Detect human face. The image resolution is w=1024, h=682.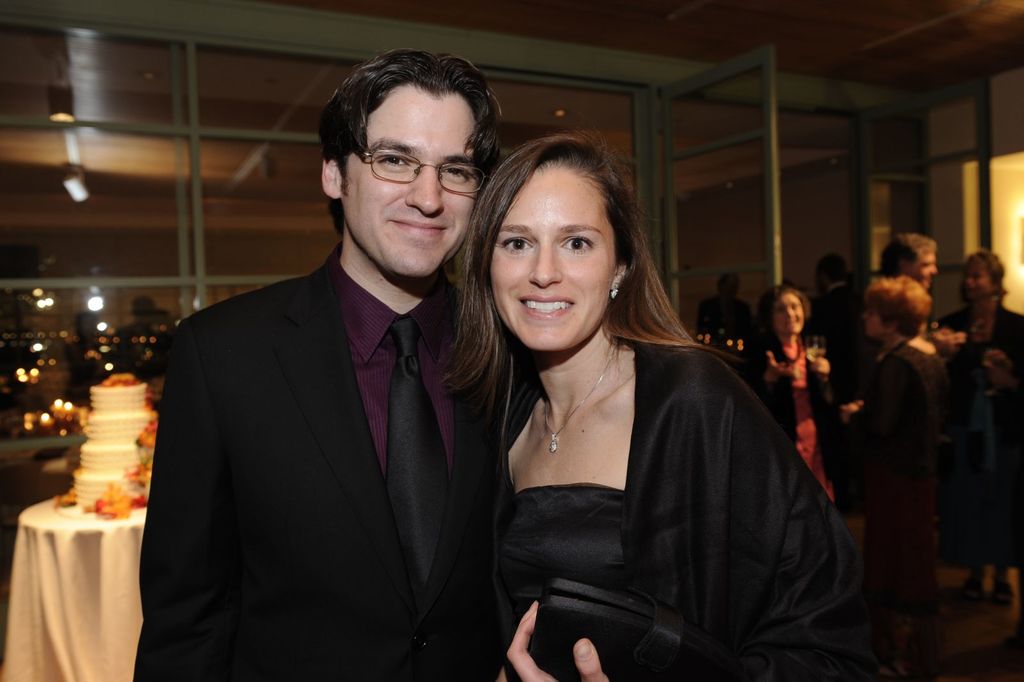
BBox(911, 253, 938, 289).
